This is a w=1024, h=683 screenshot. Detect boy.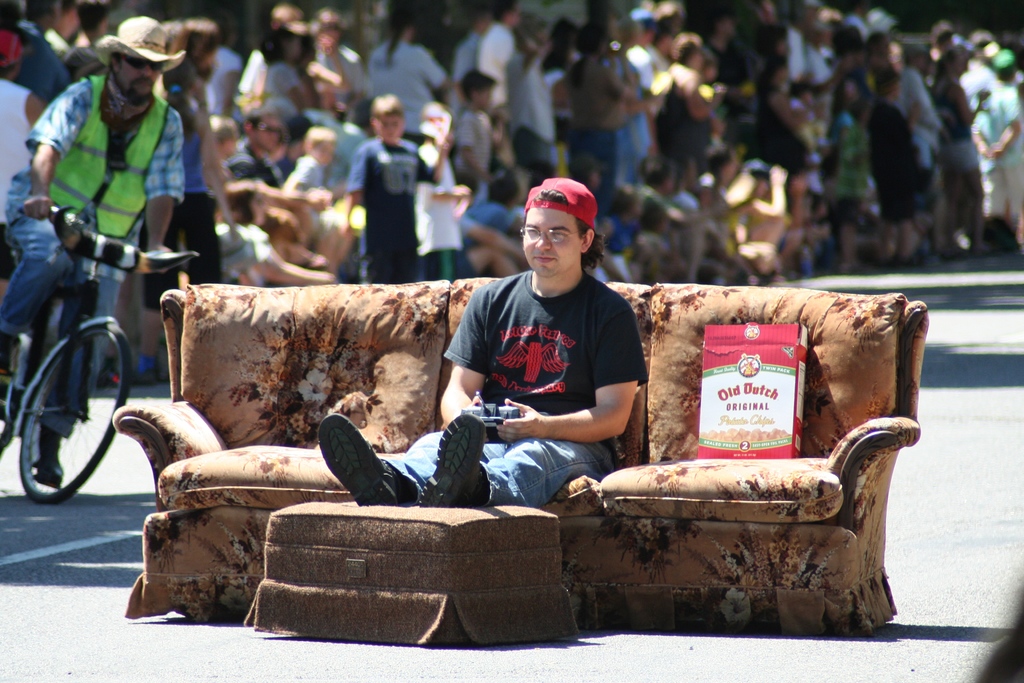
bbox(419, 169, 668, 507).
